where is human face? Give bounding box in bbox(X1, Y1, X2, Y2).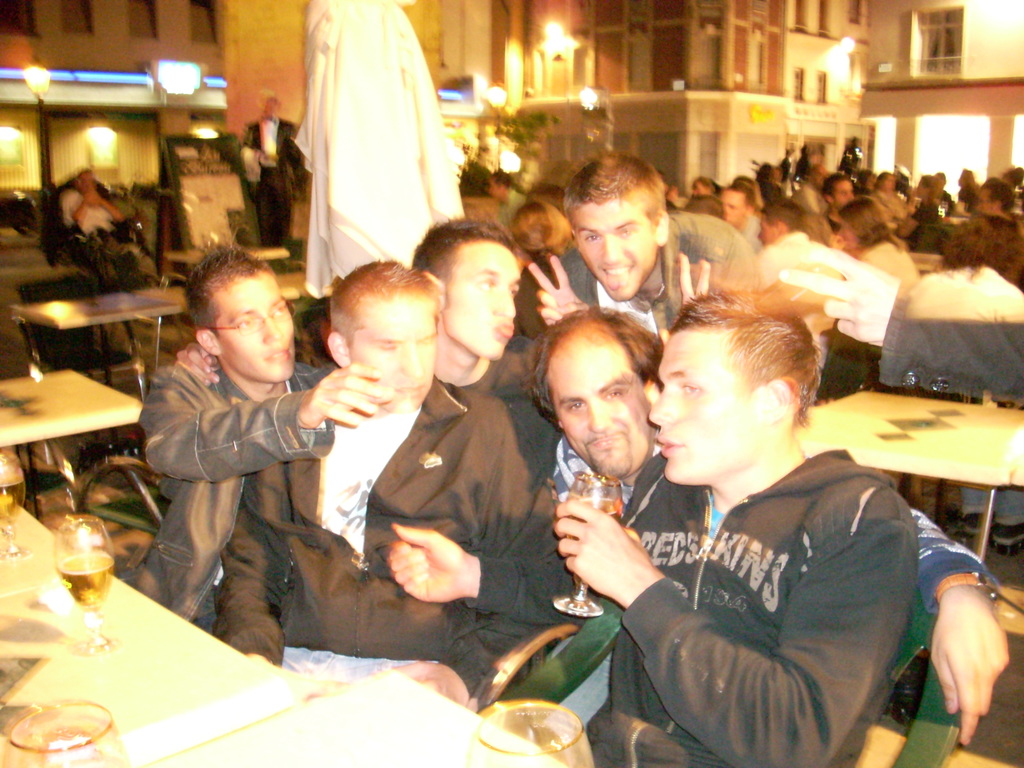
bbox(839, 178, 852, 203).
